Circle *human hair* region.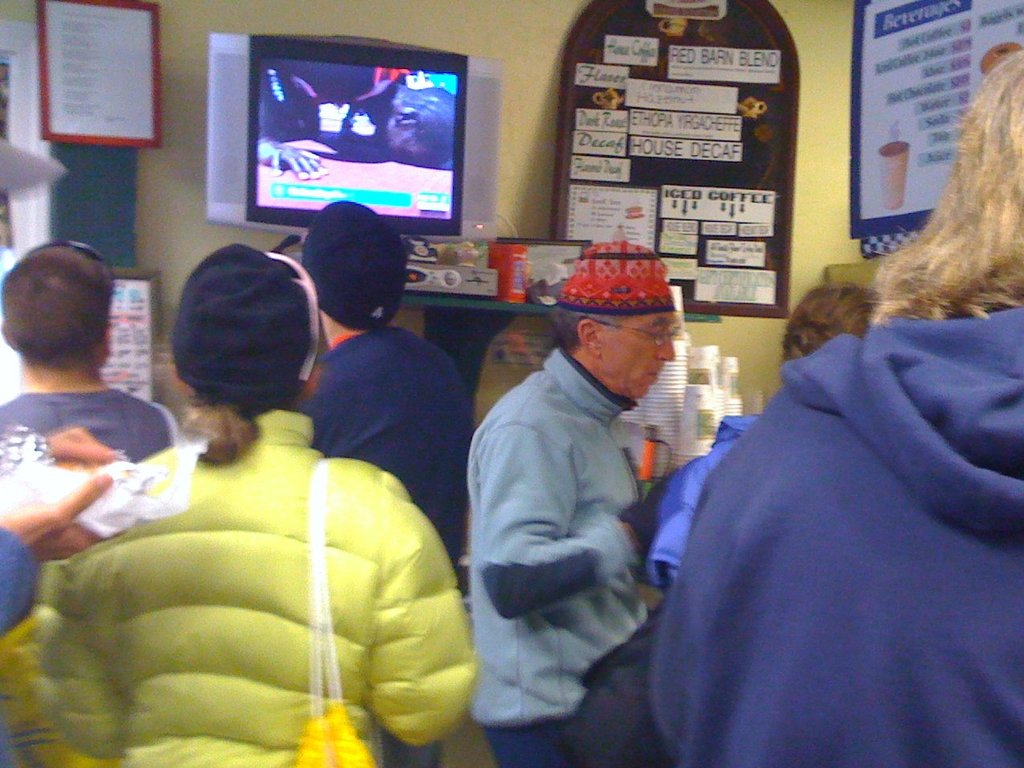
Region: {"left": 186, "top": 394, "right": 257, "bottom": 461}.
